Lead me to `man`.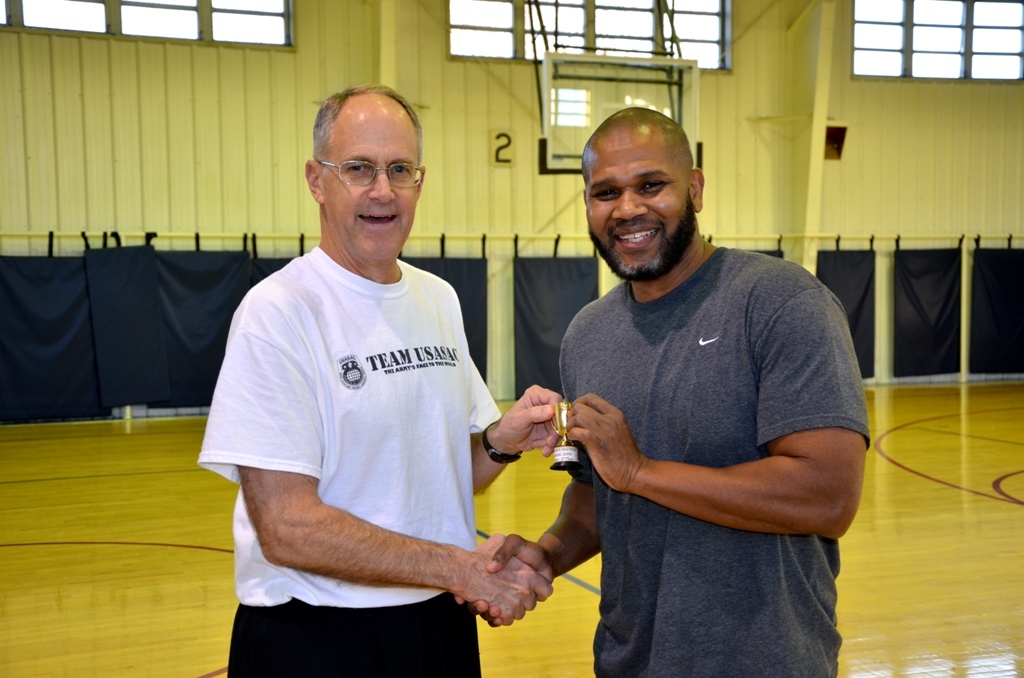
Lead to detection(212, 52, 535, 677).
